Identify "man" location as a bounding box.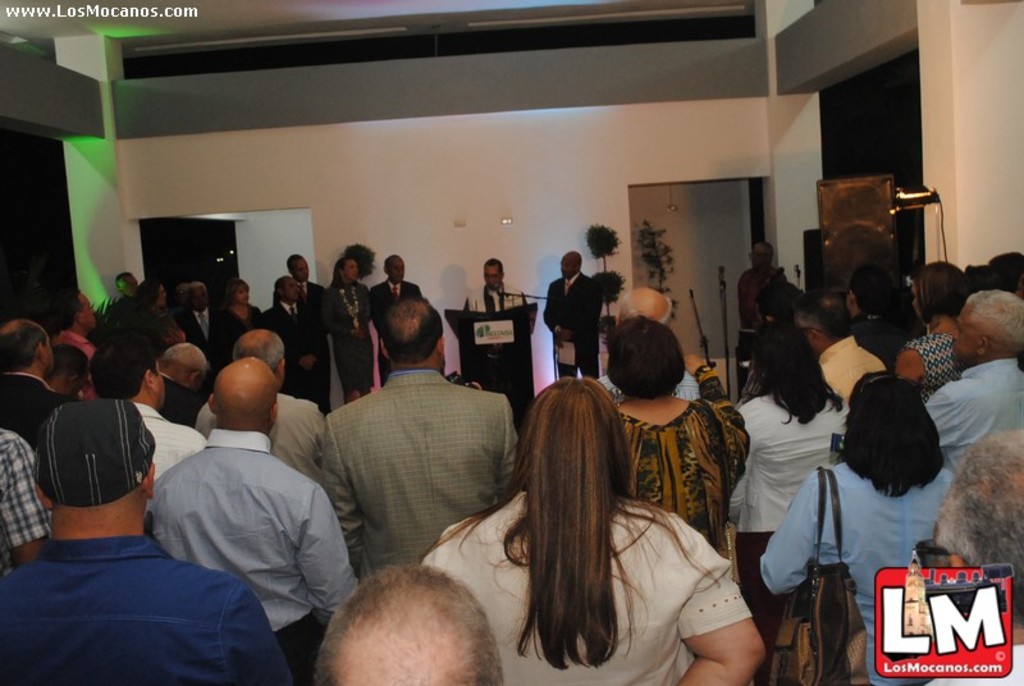
<box>0,319,61,448</box>.
